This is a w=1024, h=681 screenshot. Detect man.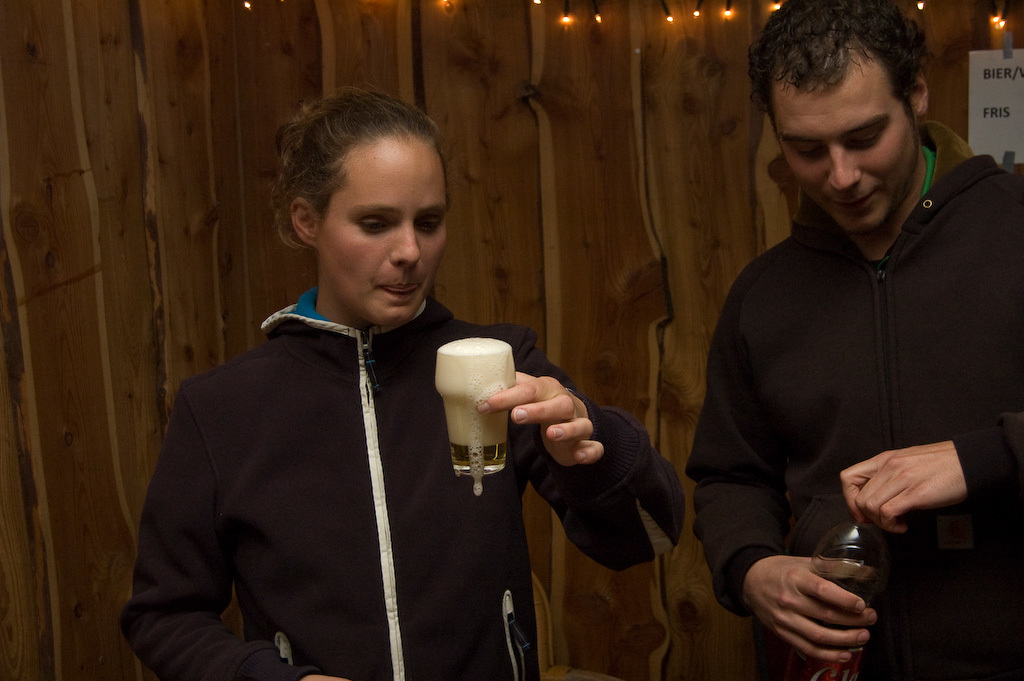
pyautogui.locateOnScreen(669, 9, 1013, 641).
